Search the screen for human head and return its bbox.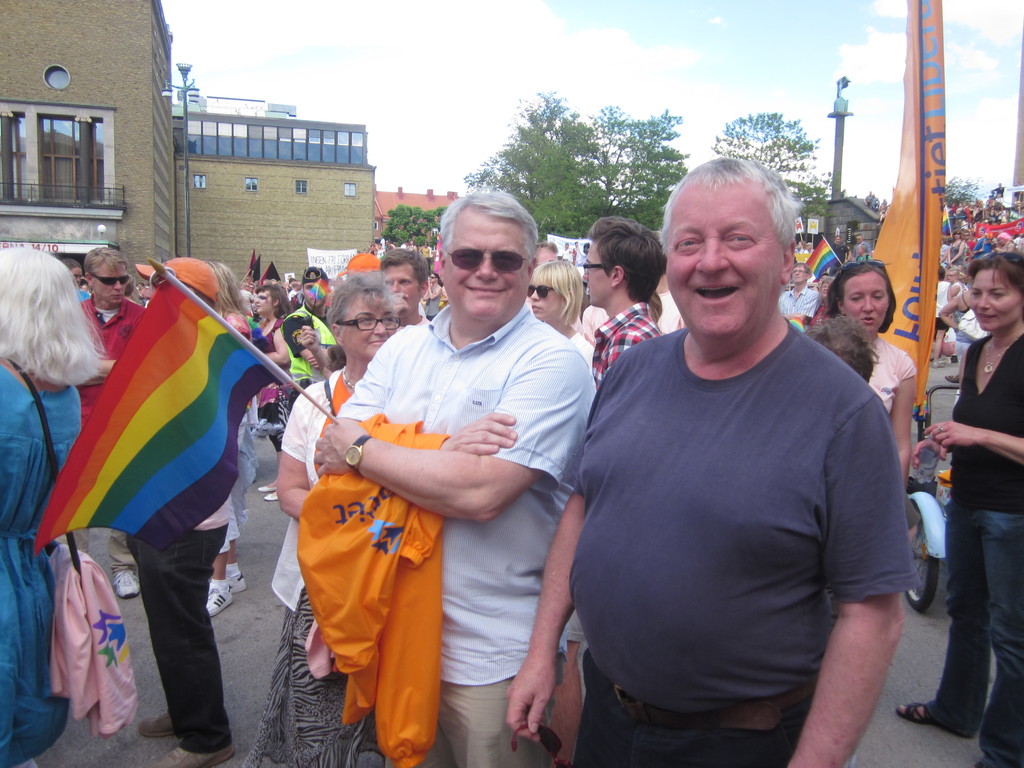
Found: bbox=[0, 244, 78, 348].
